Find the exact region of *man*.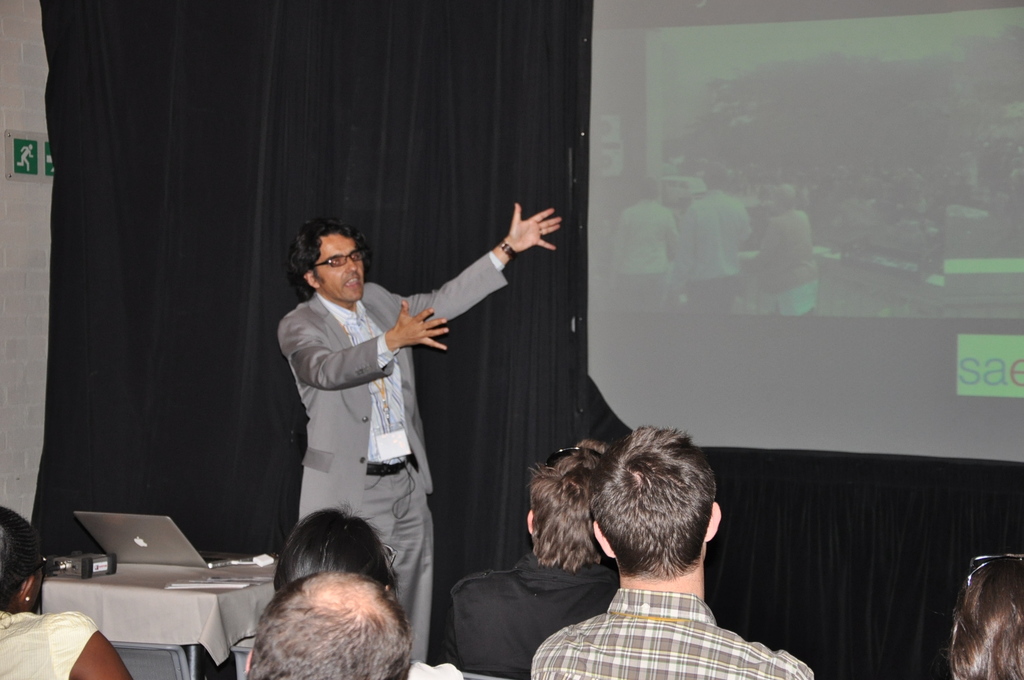
Exact region: [x1=599, y1=180, x2=666, y2=314].
